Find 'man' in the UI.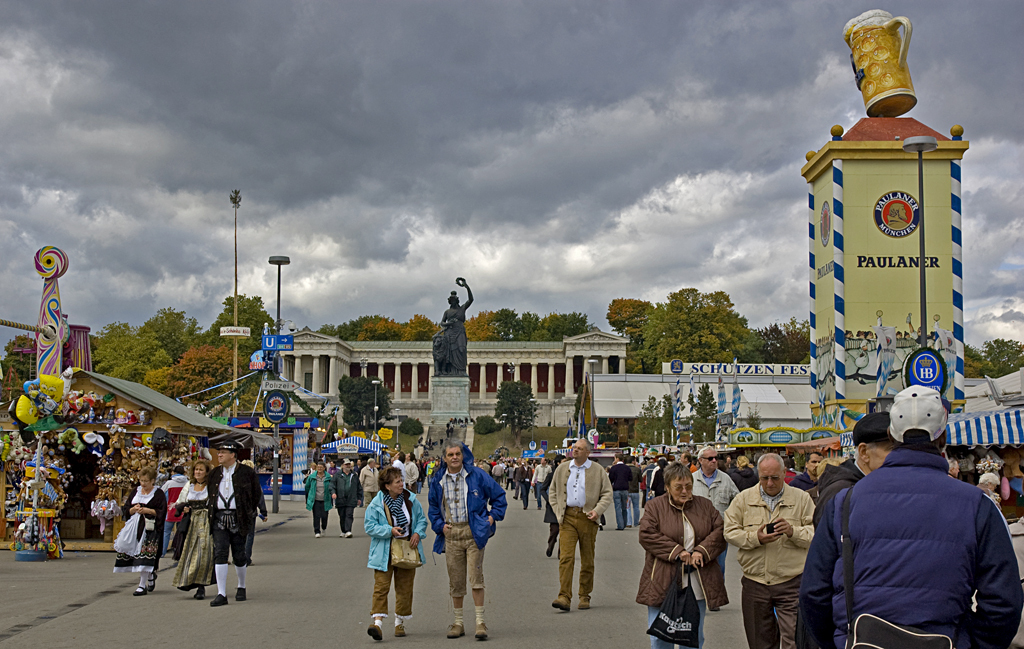
UI element at 386 451 400 495.
